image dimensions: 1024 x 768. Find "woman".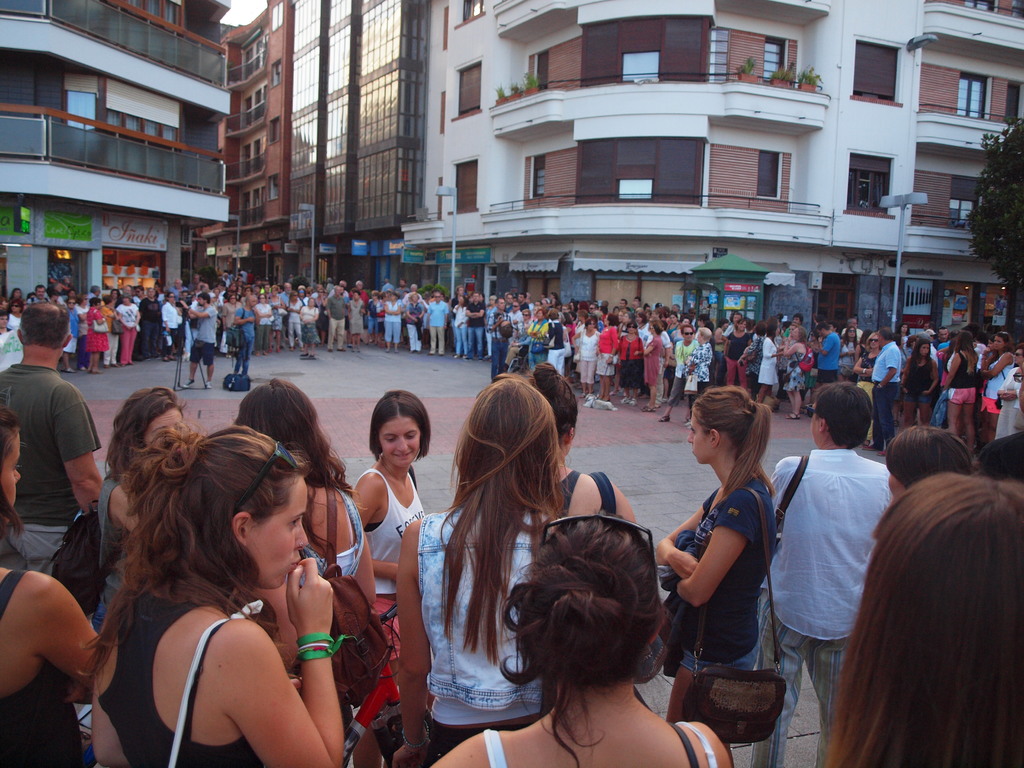
938,335,980,442.
